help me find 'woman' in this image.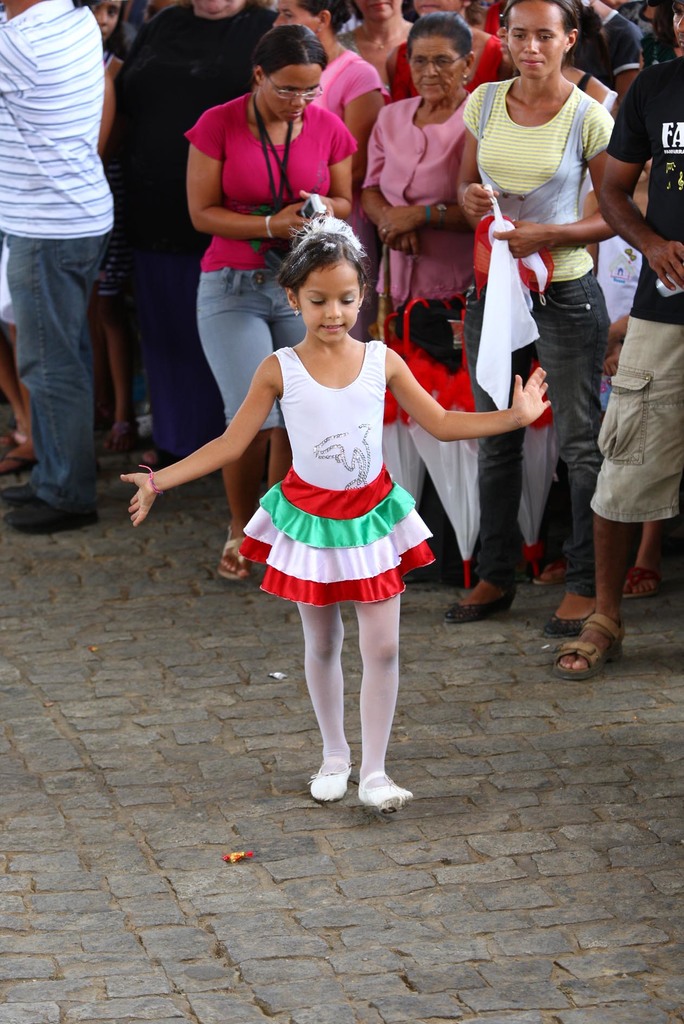
Found it: bbox(464, 12, 646, 625).
